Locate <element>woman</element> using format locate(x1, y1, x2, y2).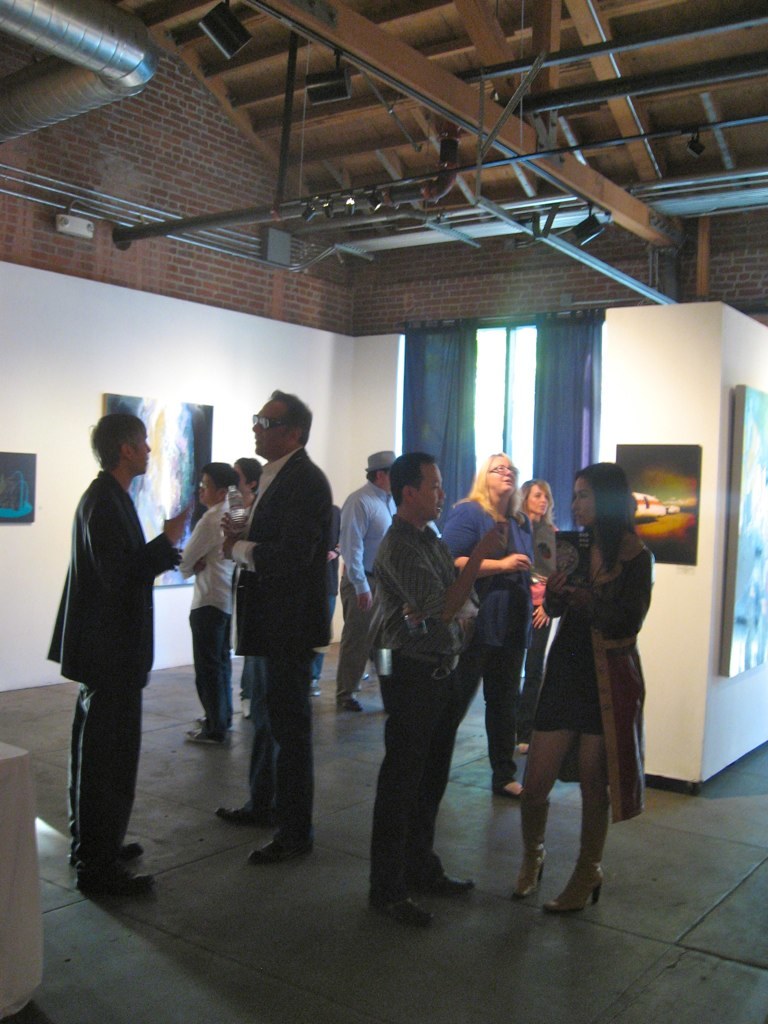
locate(520, 465, 552, 747).
